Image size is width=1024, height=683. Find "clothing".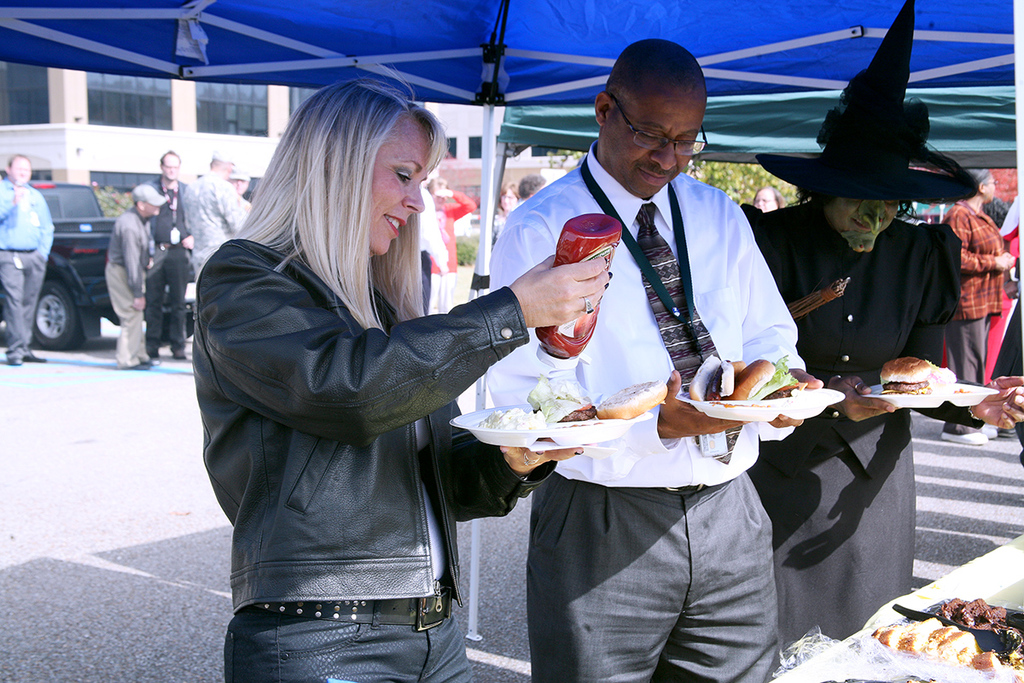
bbox=[749, 200, 960, 631].
